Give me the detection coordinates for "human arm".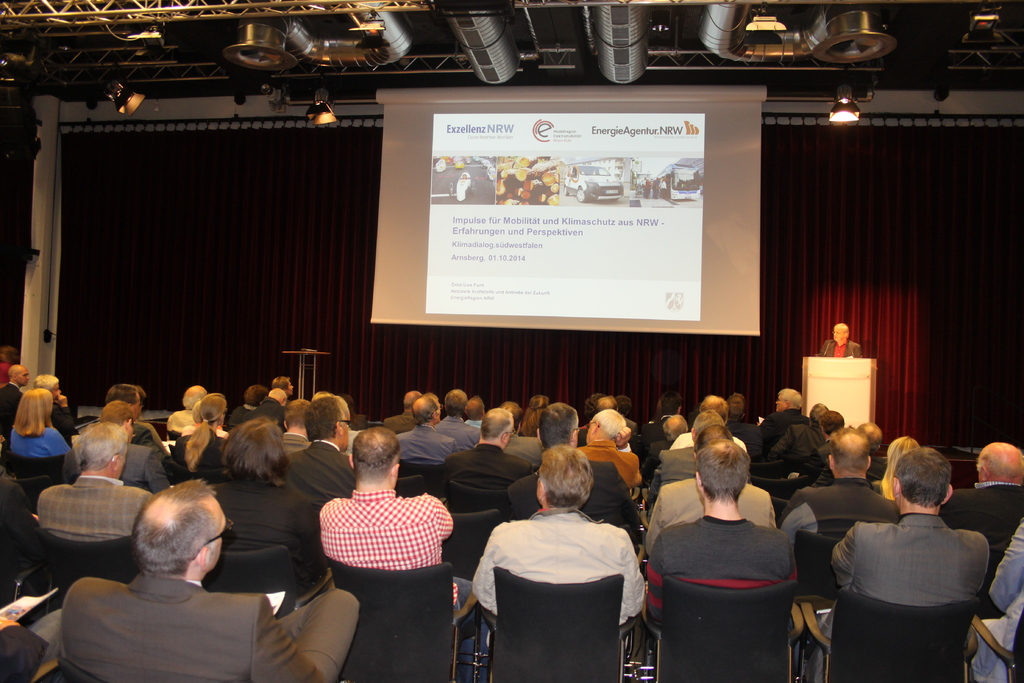
detection(616, 529, 650, 623).
